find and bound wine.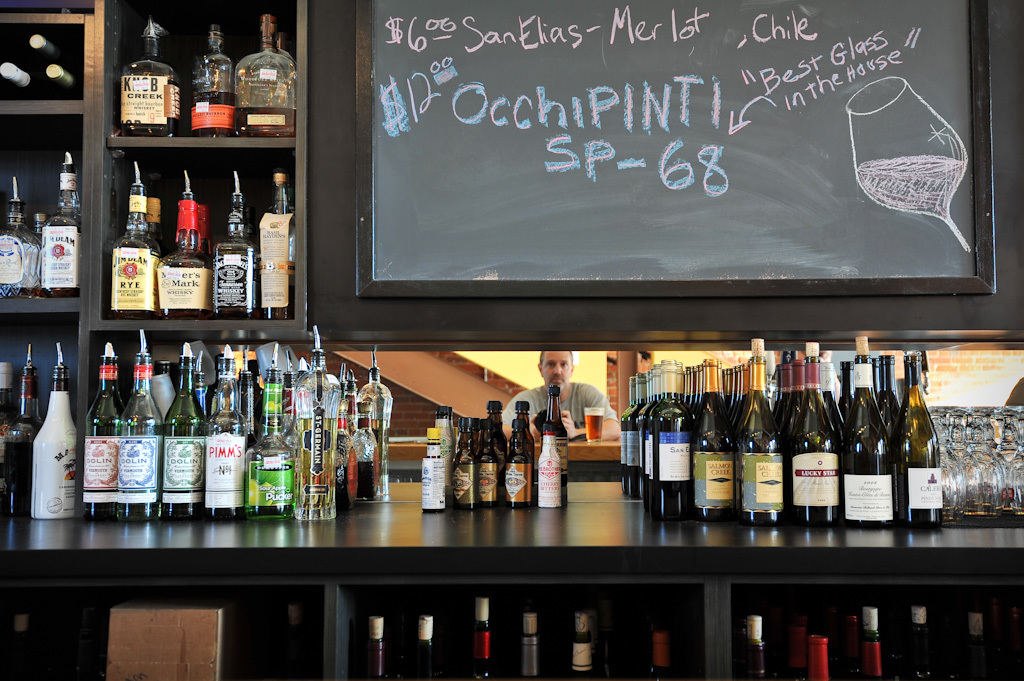
Bound: 231,343,255,439.
